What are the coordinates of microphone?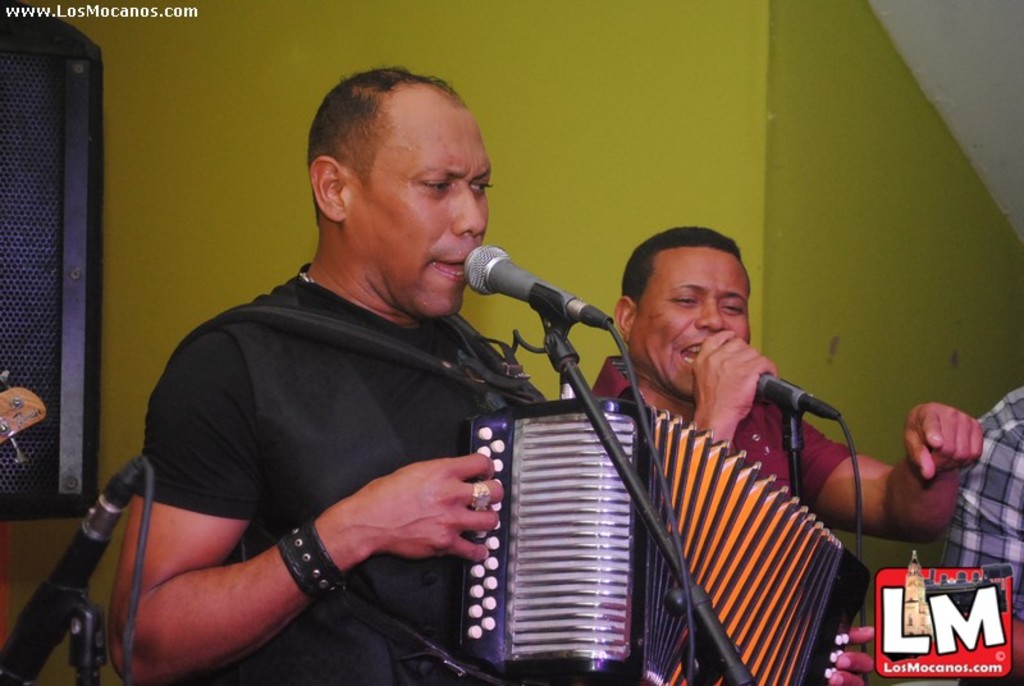
[466,244,617,329].
